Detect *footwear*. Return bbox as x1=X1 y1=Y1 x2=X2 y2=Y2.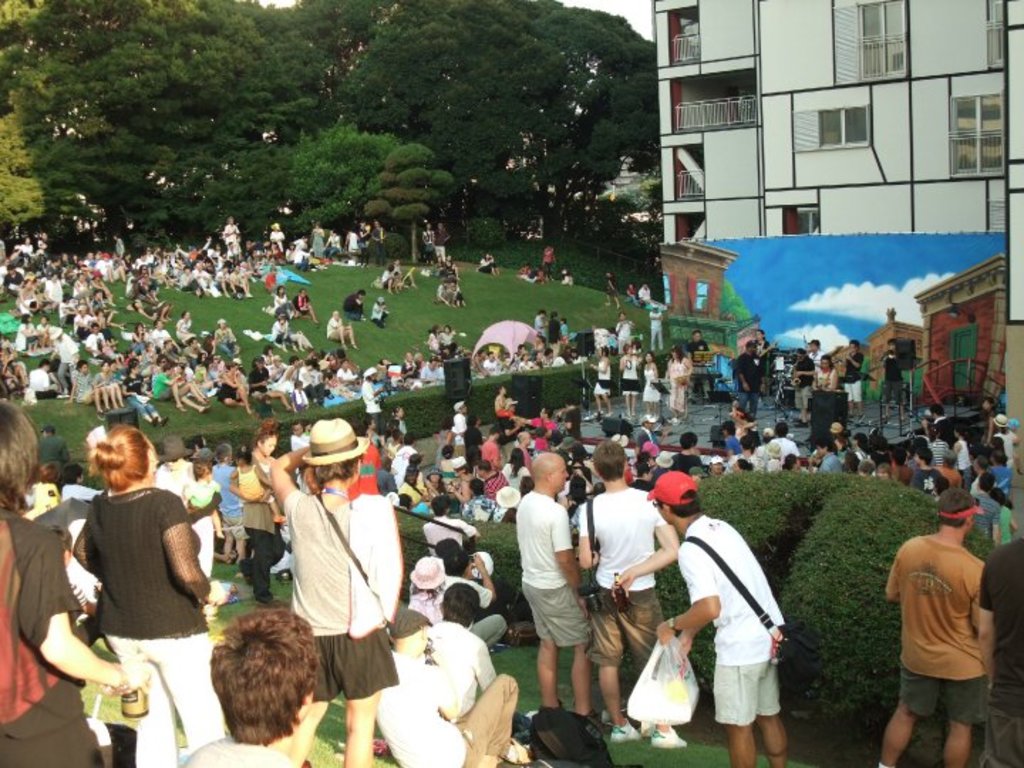
x1=607 y1=721 x2=644 y2=747.
